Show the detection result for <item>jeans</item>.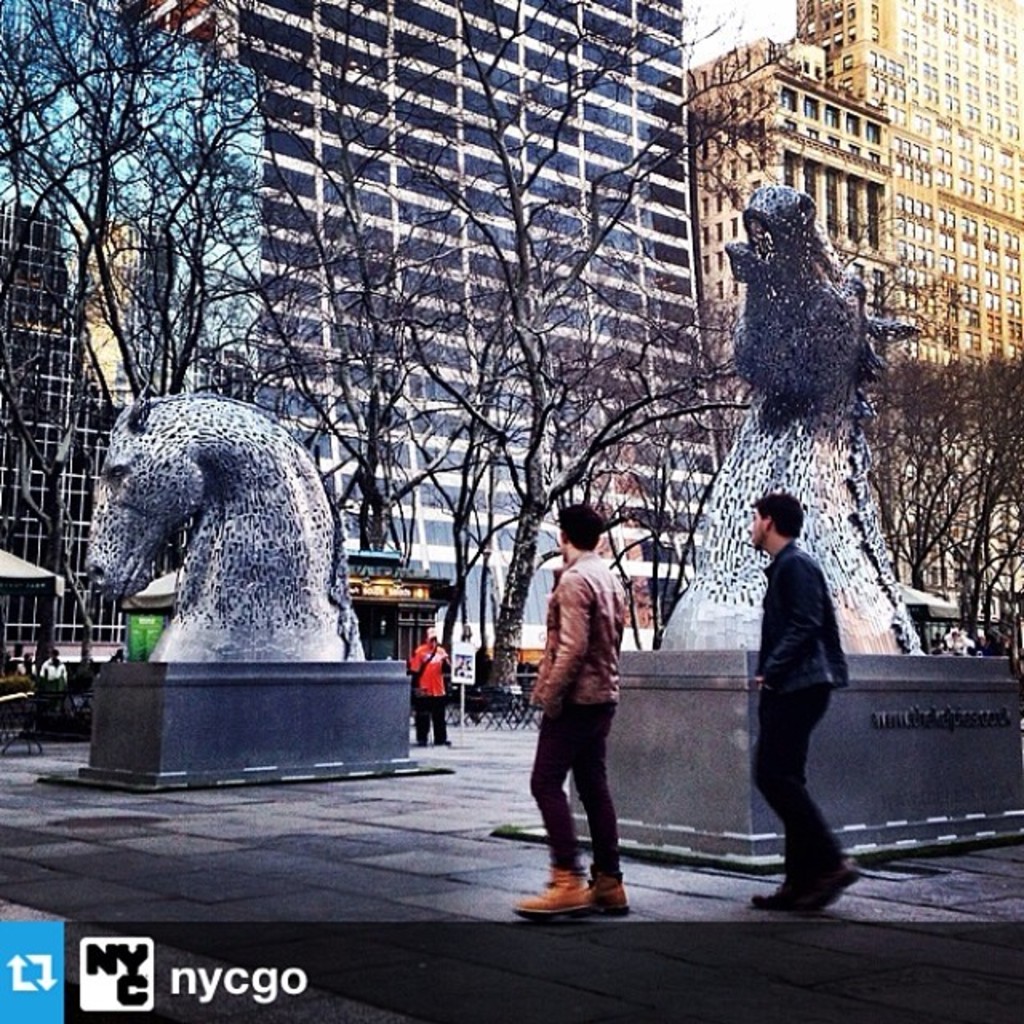
(left=525, top=701, right=626, bottom=870).
